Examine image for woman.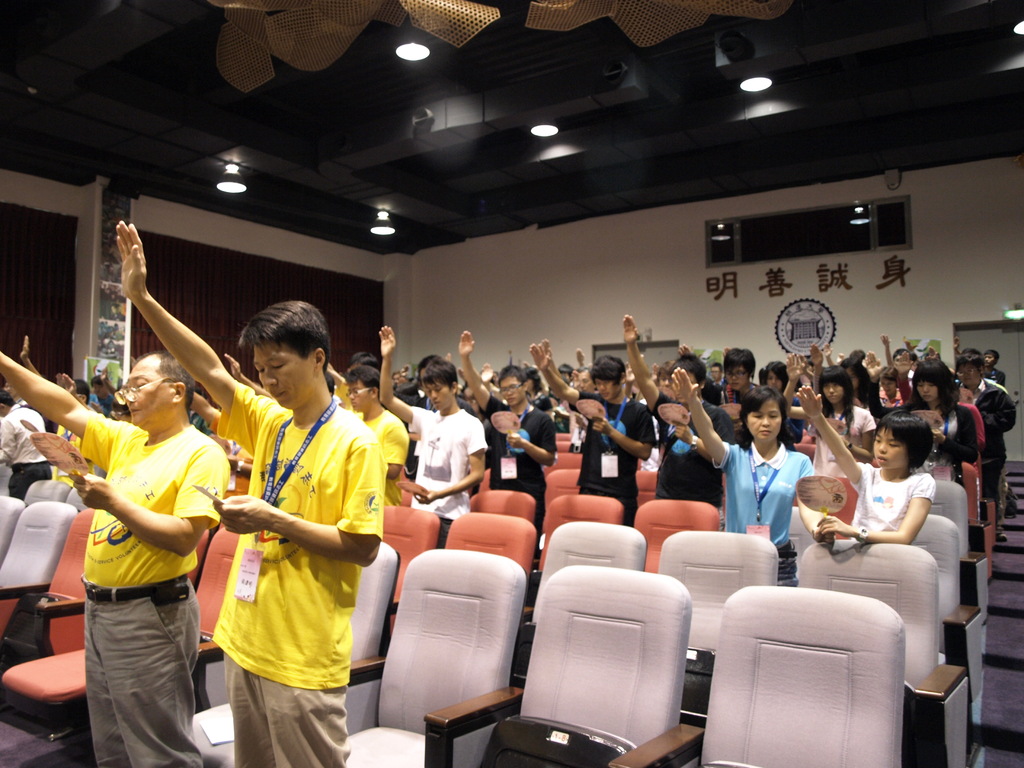
Examination result: [673, 373, 819, 595].
